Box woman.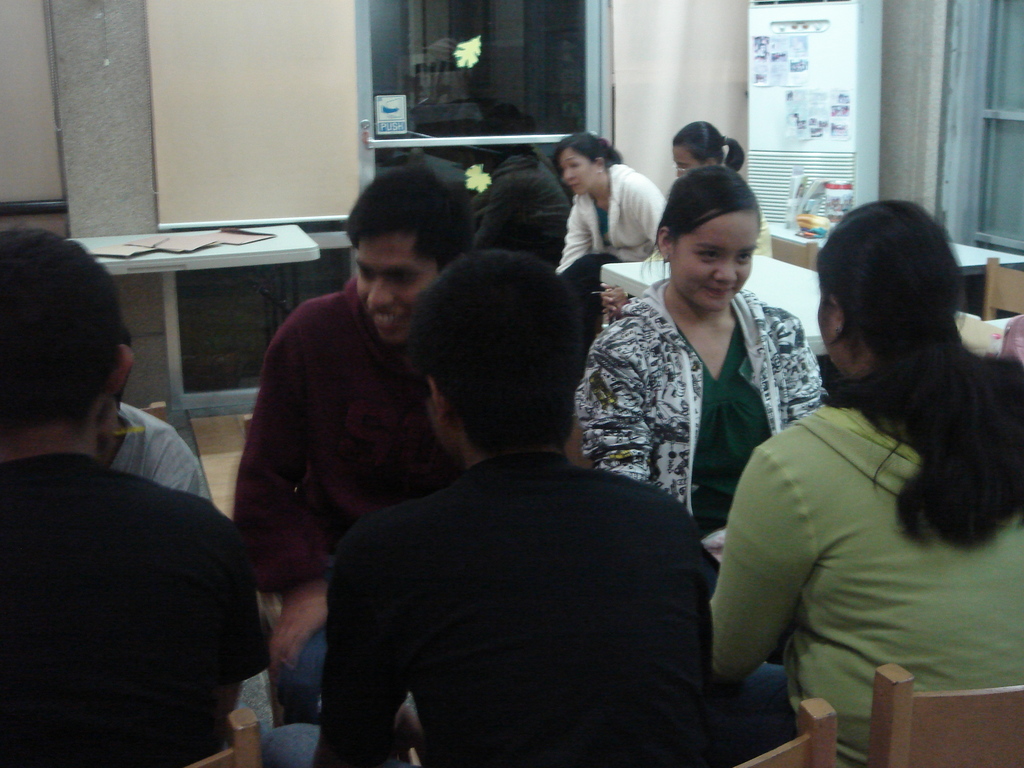
region(568, 166, 826, 550).
